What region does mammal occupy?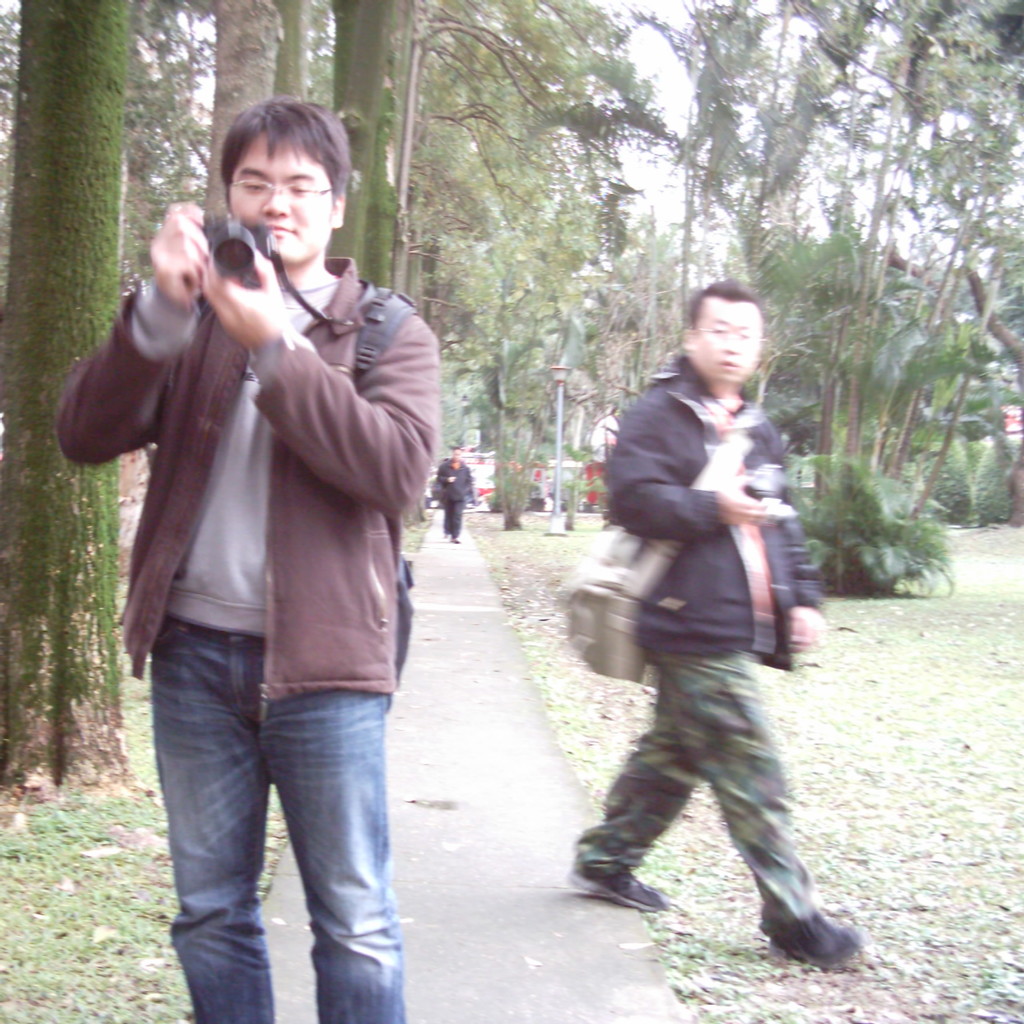
{"x1": 56, "y1": 93, "x2": 440, "y2": 1023}.
